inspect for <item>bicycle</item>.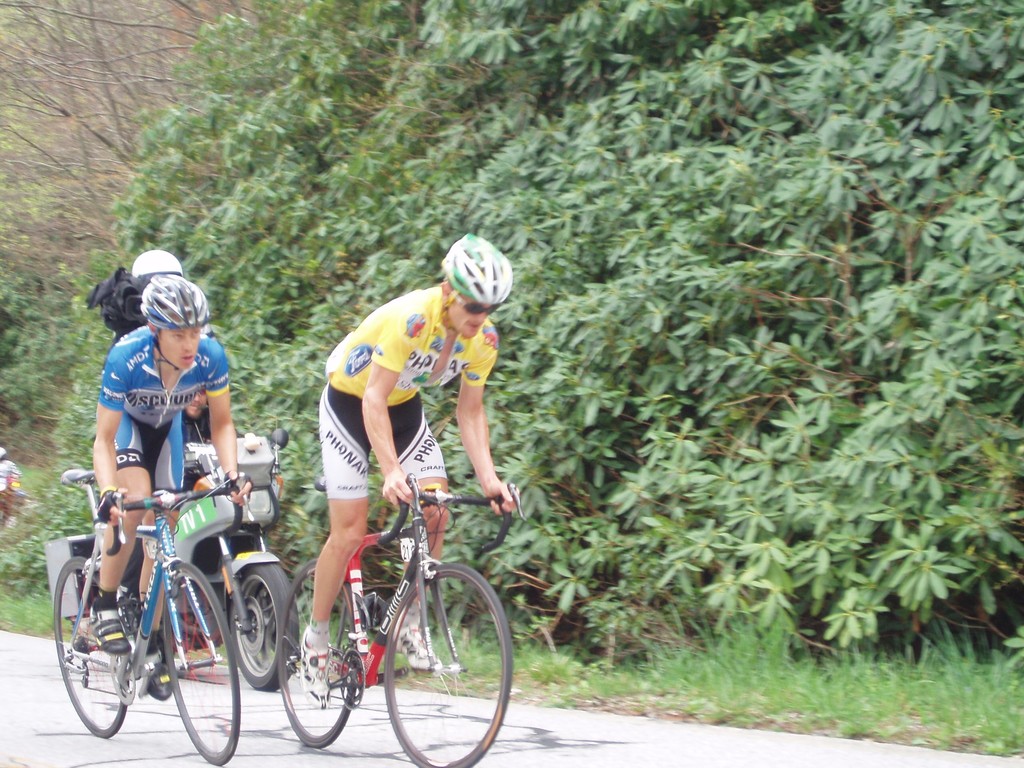
Inspection: left=54, top=466, right=252, bottom=765.
